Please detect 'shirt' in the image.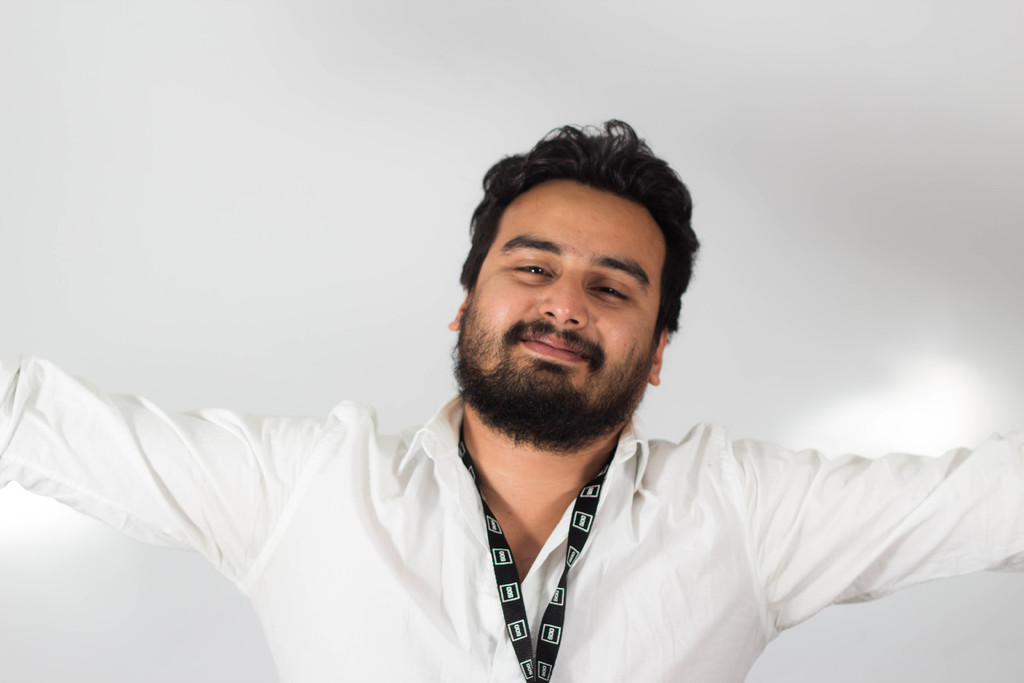
crop(0, 349, 1020, 682).
